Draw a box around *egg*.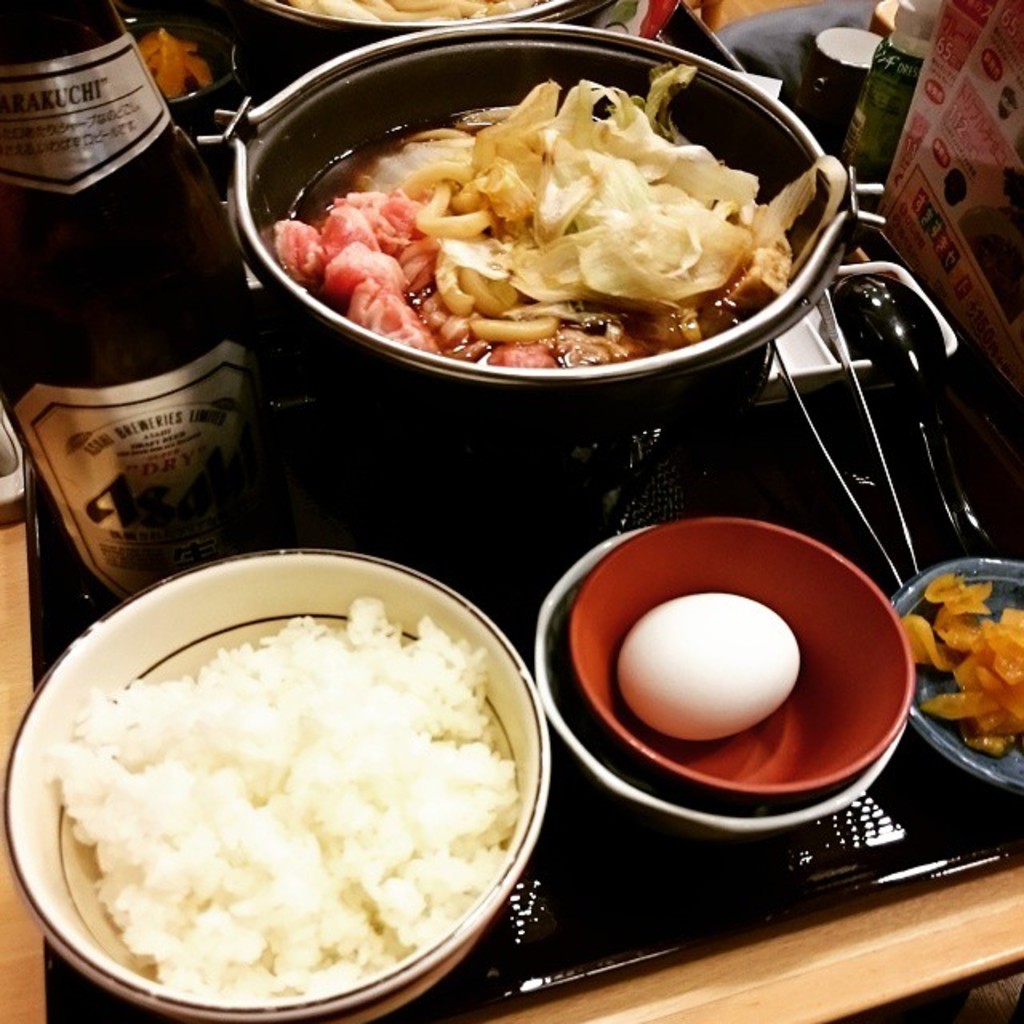
<region>616, 590, 802, 741</region>.
